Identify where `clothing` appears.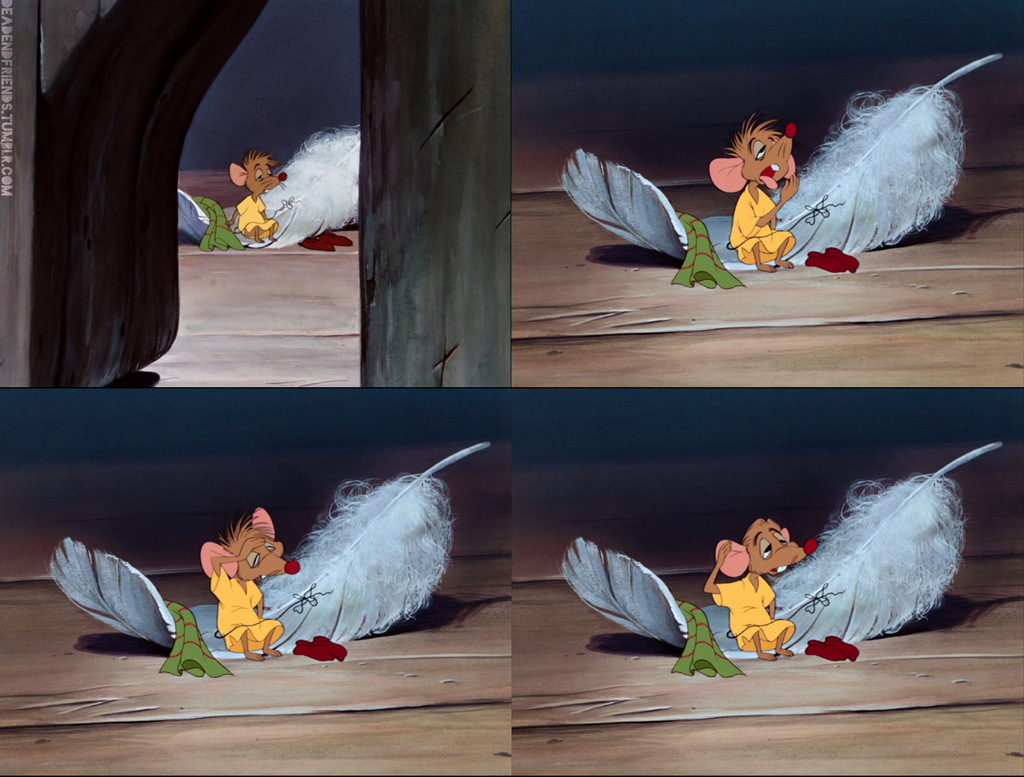
Appears at left=730, top=185, right=796, bottom=263.
